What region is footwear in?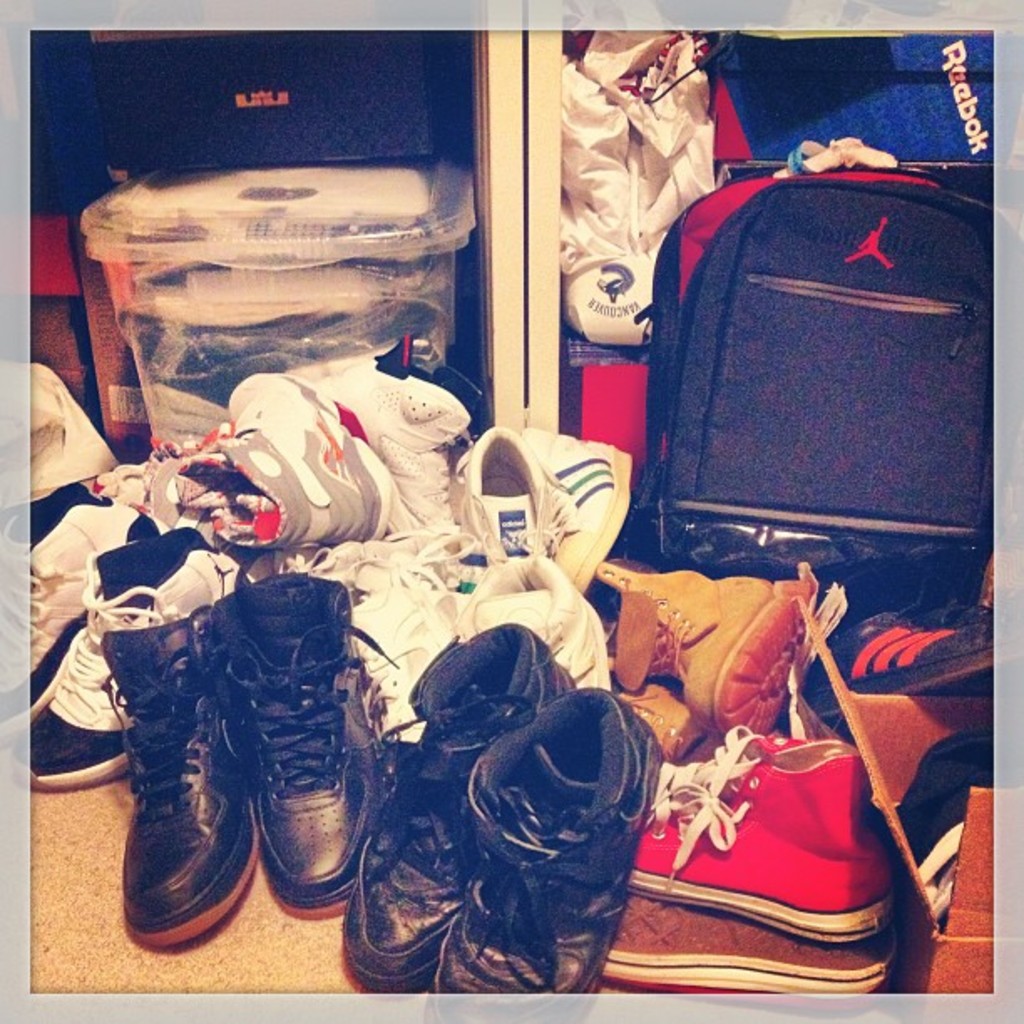
[x1=328, y1=356, x2=490, y2=534].
